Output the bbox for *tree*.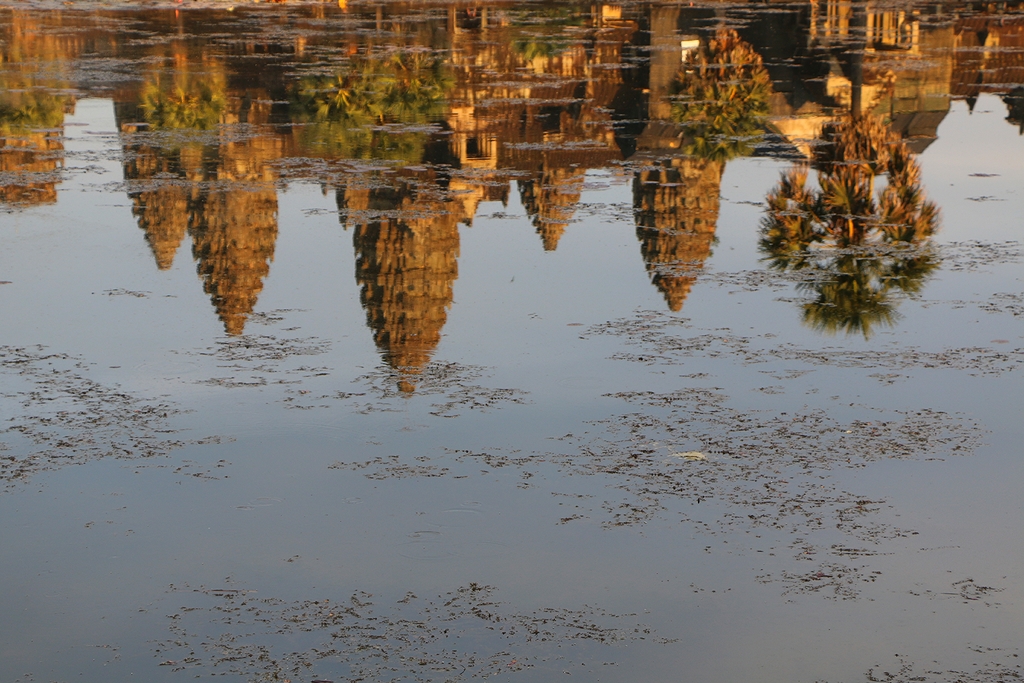
Rect(740, 67, 955, 363).
